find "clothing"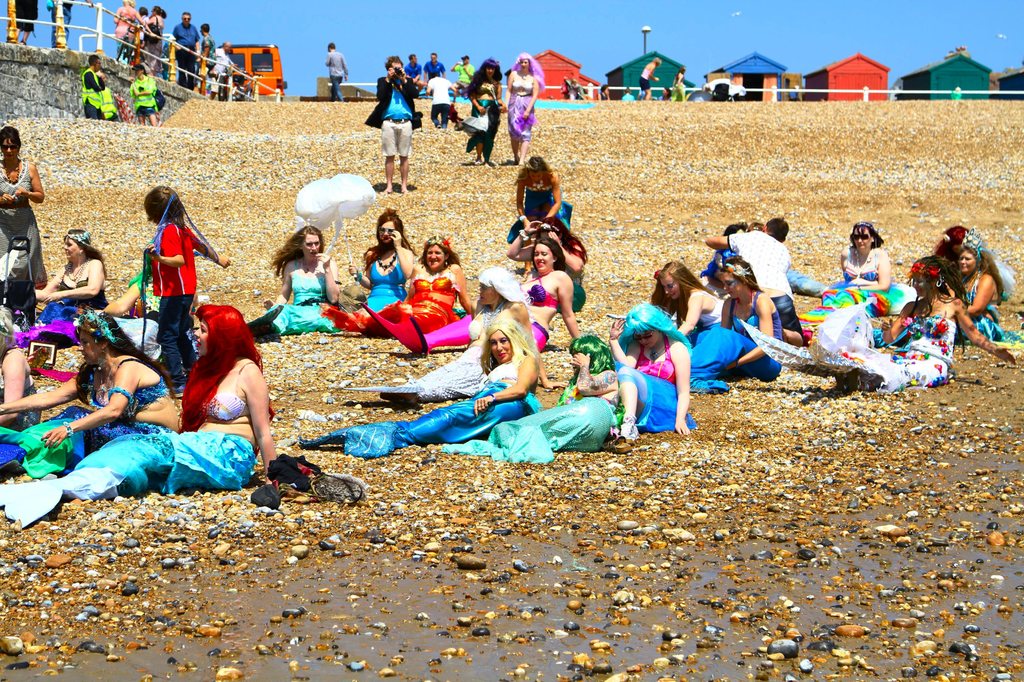
0/158/51/287
